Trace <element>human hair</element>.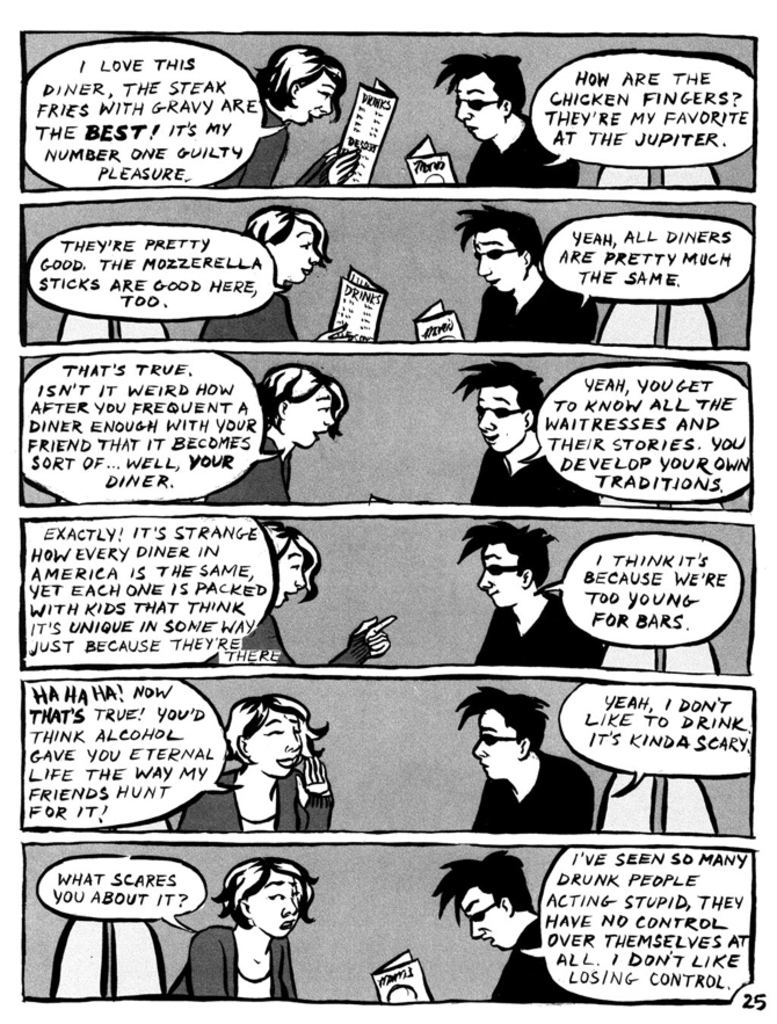
Traced to [x1=213, y1=850, x2=320, y2=927].
